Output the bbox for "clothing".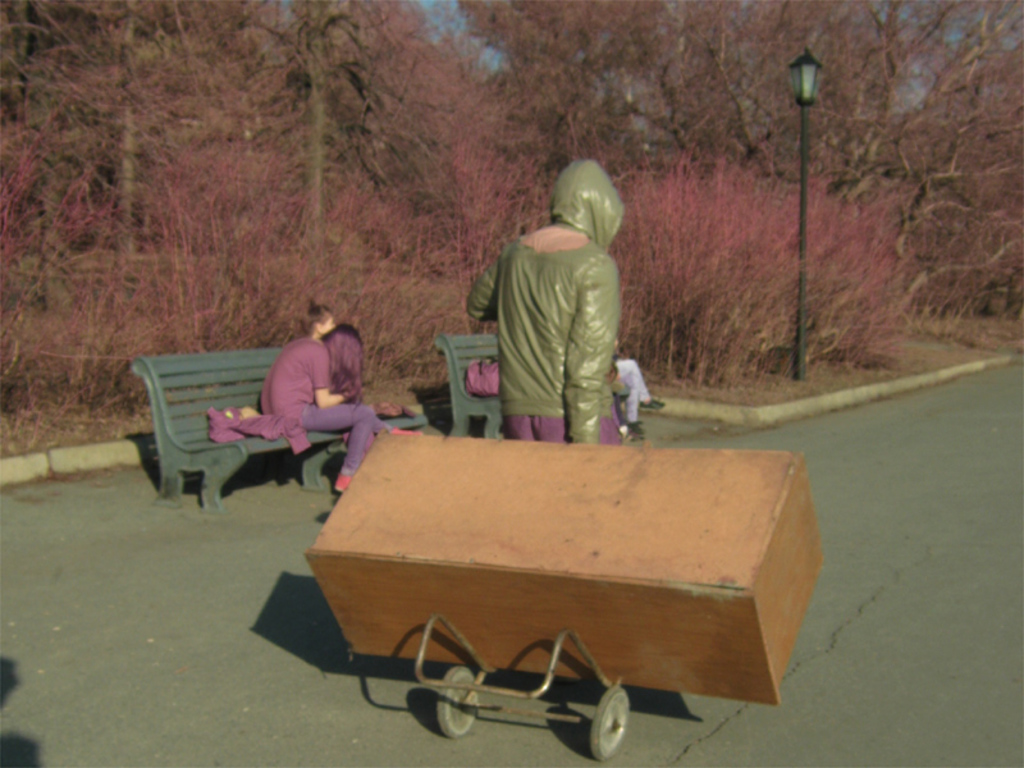
l=462, t=177, r=640, b=436.
